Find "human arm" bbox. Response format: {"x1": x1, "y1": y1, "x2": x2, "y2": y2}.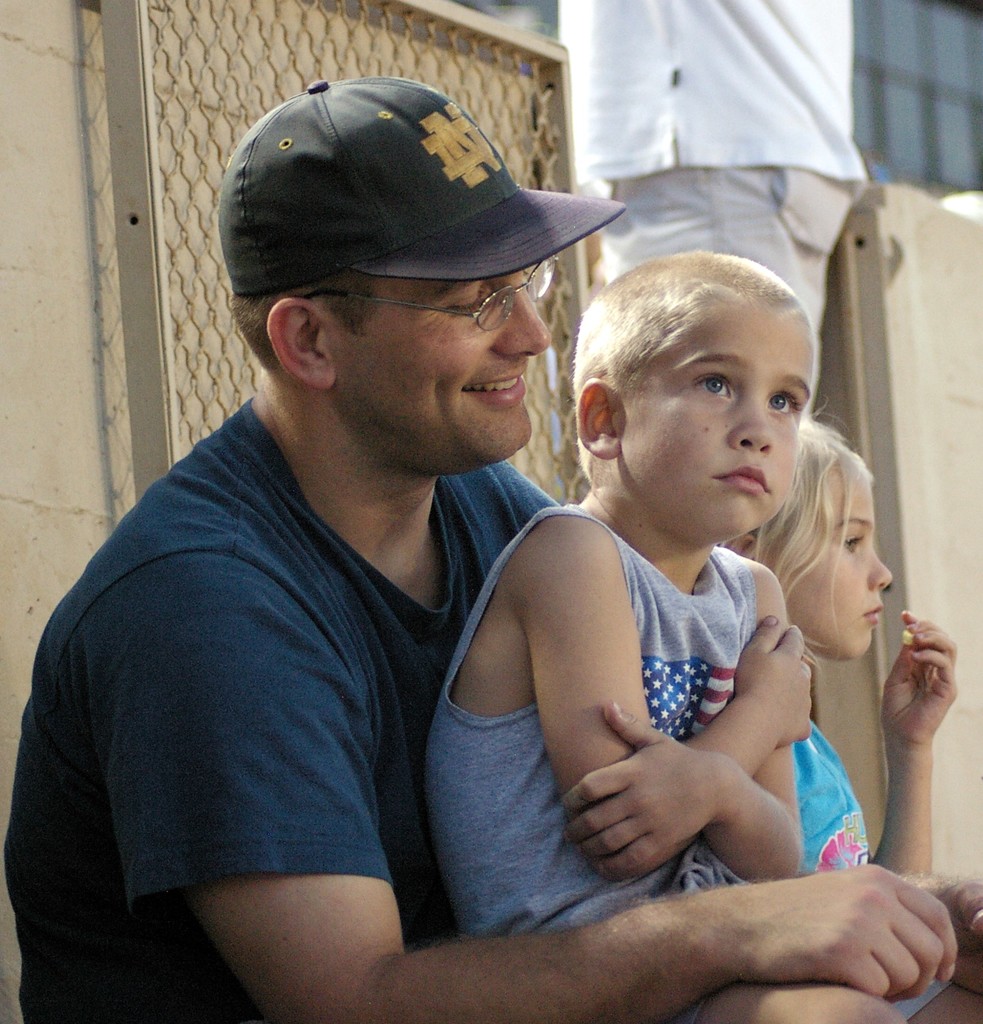
{"x1": 492, "y1": 454, "x2": 598, "y2": 568}.
